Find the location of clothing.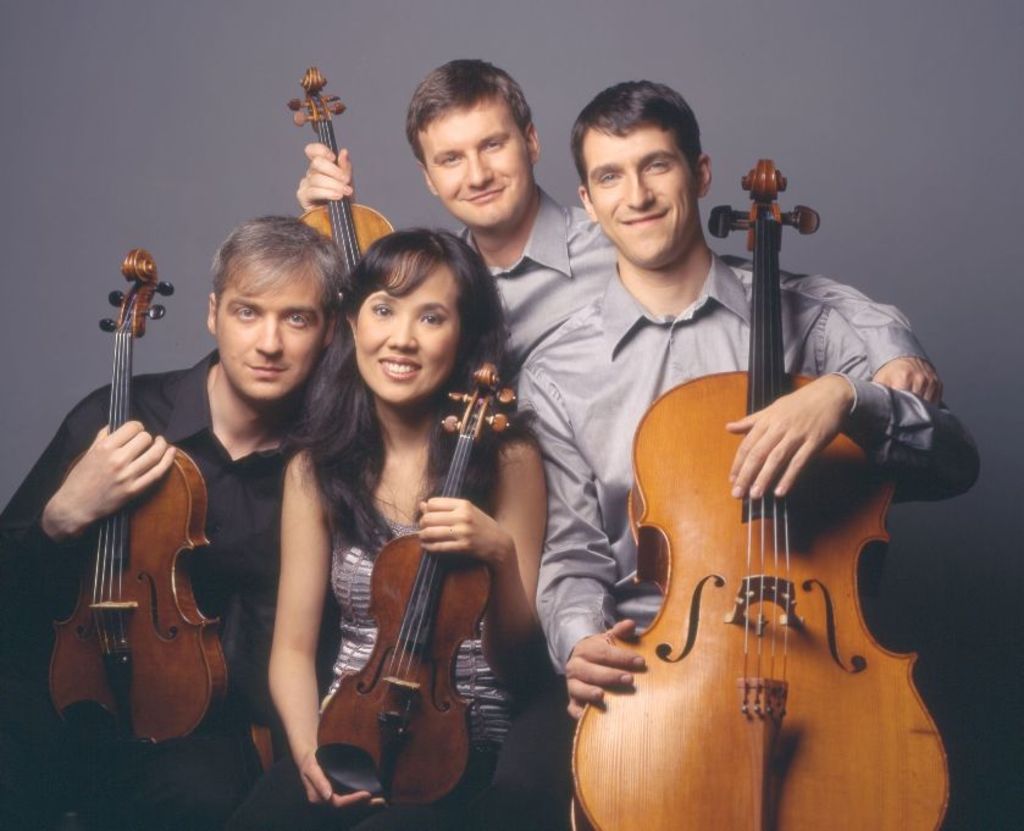
Location: Rect(516, 243, 979, 830).
